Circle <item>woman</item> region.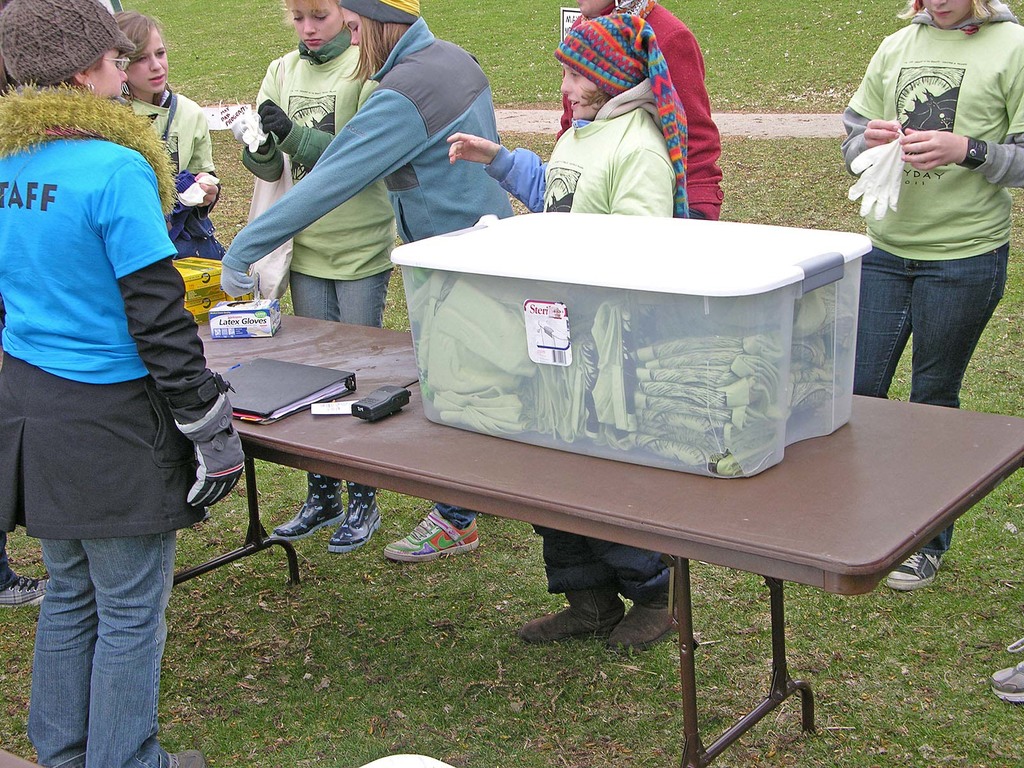
Region: left=214, top=0, right=403, bottom=556.
